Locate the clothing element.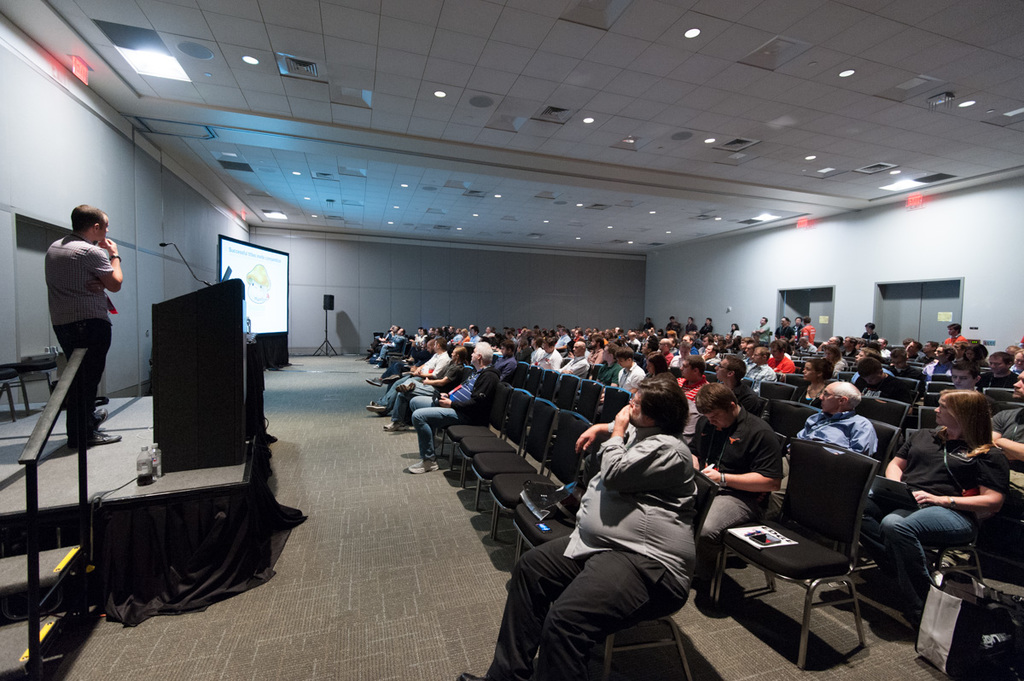
Element bbox: box(730, 330, 742, 355).
